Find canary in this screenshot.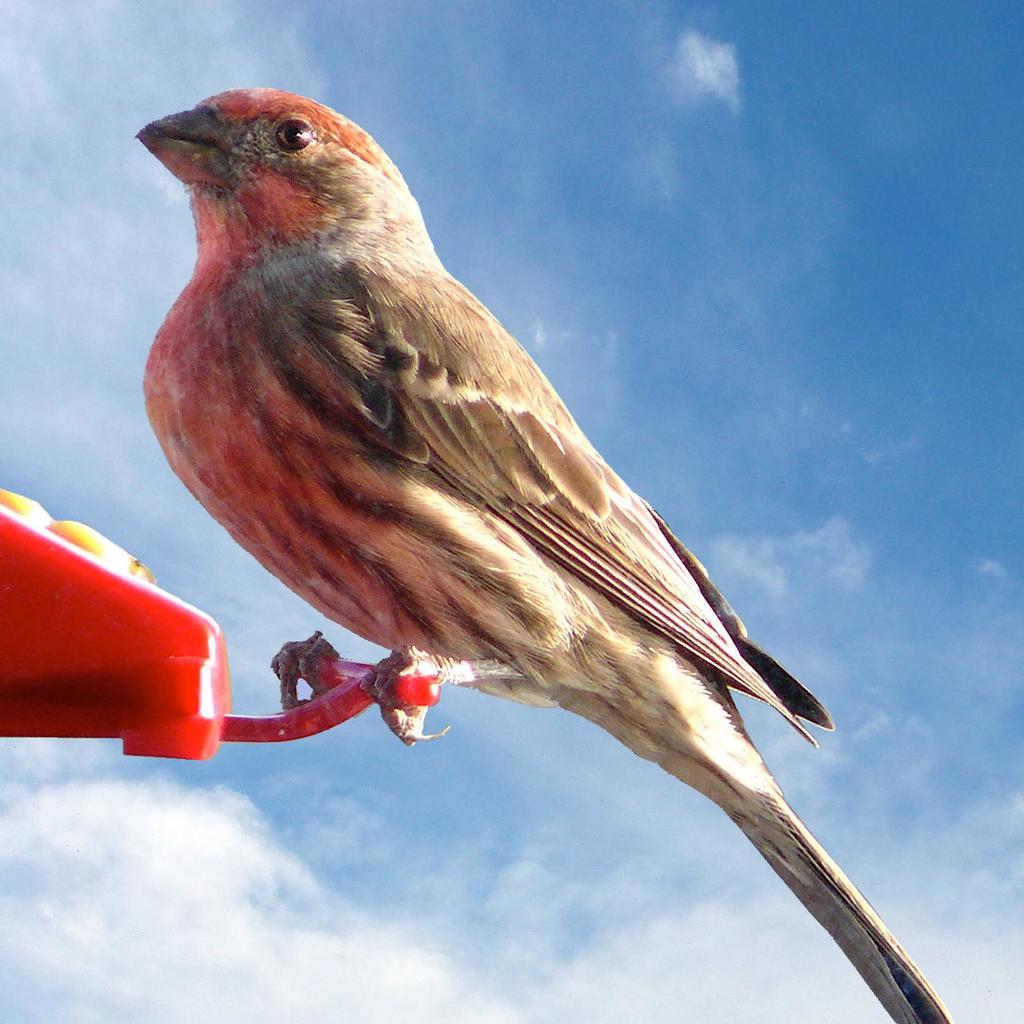
The bounding box for canary is {"left": 130, "top": 79, "right": 958, "bottom": 1023}.
